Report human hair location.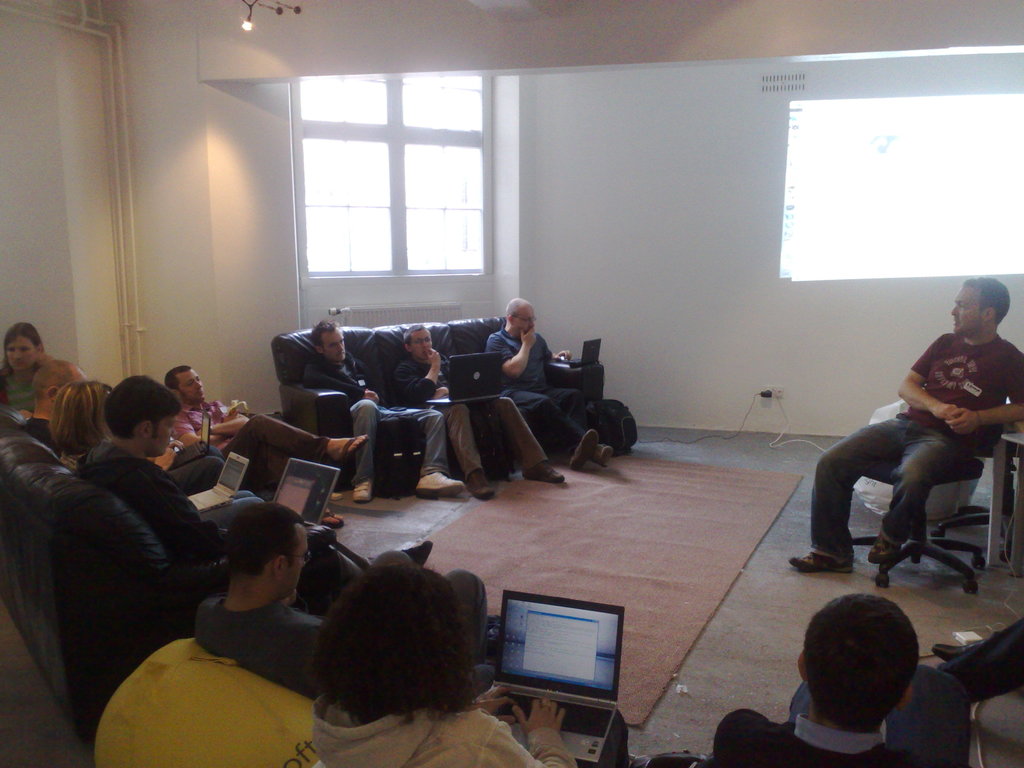
Report: Rect(104, 373, 186, 440).
